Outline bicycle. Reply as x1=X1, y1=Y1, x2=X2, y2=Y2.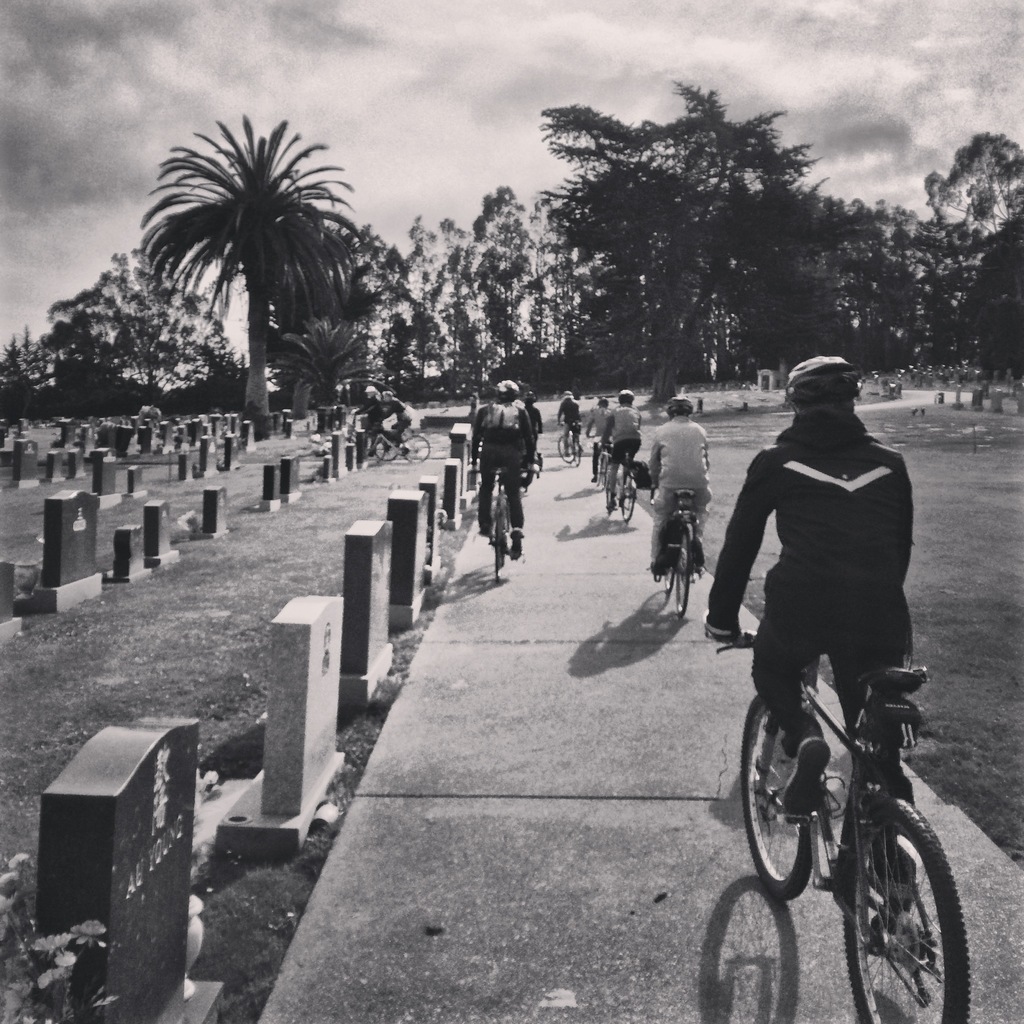
x1=476, y1=454, x2=536, y2=582.
